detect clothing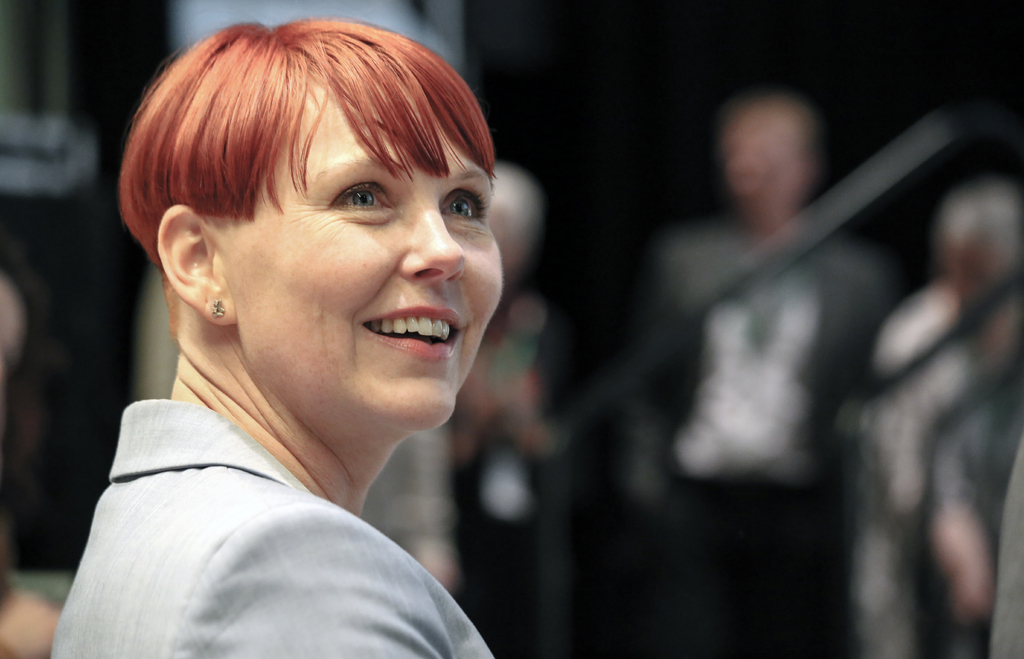
bbox(625, 215, 889, 658)
